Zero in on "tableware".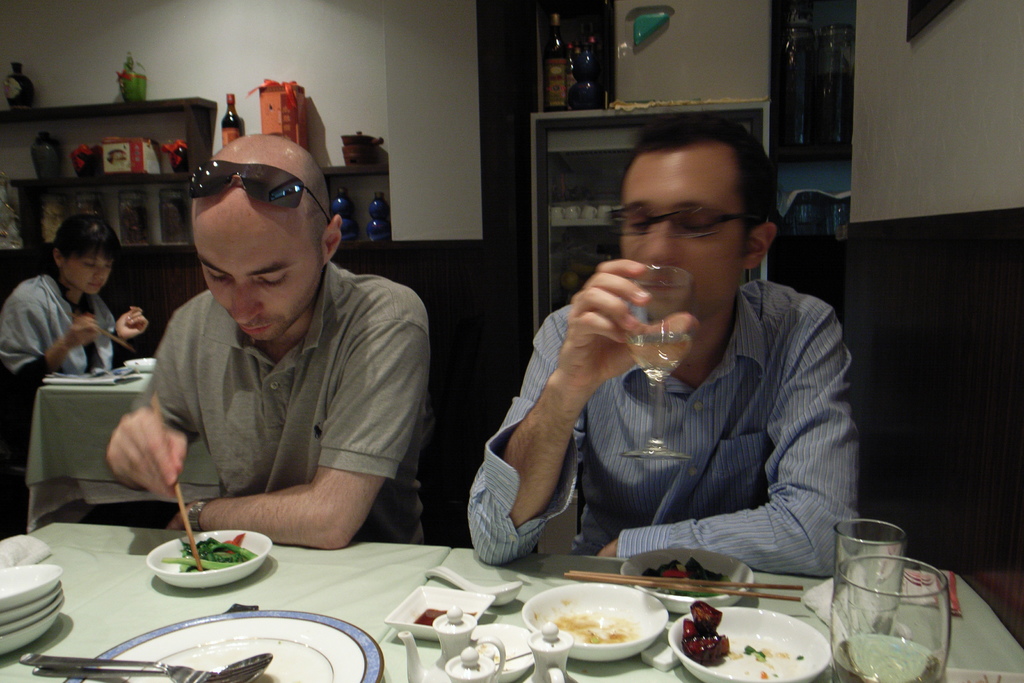
Zeroed in: 836:517:900:636.
